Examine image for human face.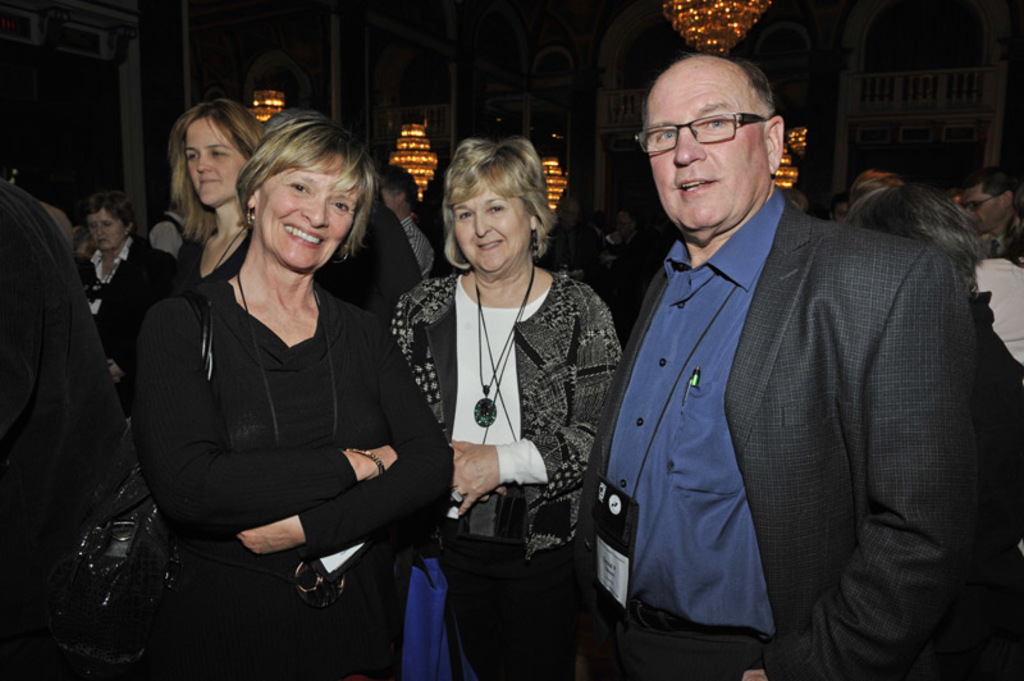
Examination result: [x1=87, y1=206, x2=127, y2=250].
